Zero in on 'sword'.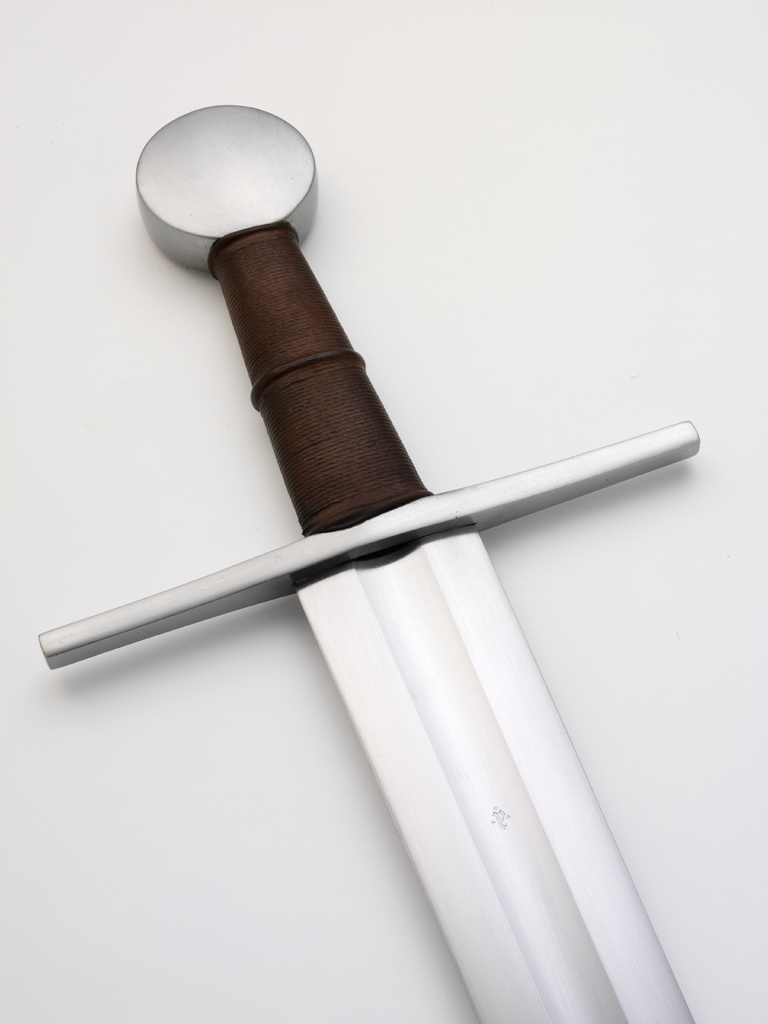
Zeroed in: rect(37, 100, 700, 1022).
